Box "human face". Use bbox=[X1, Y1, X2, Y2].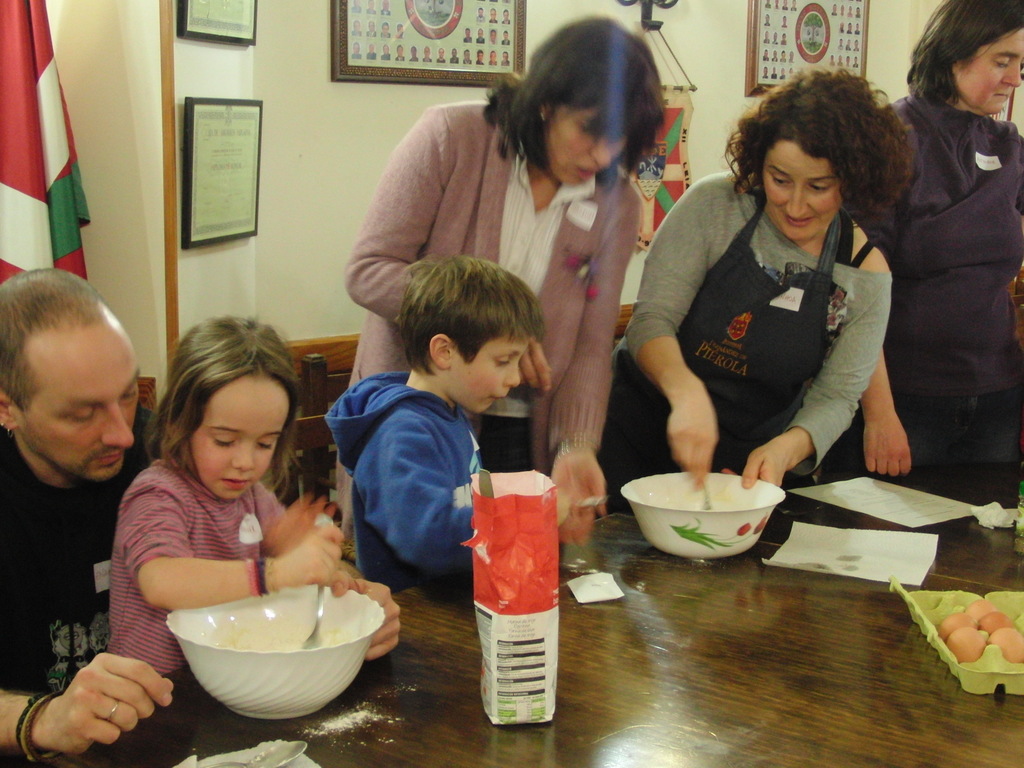
bbox=[17, 344, 144, 475].
